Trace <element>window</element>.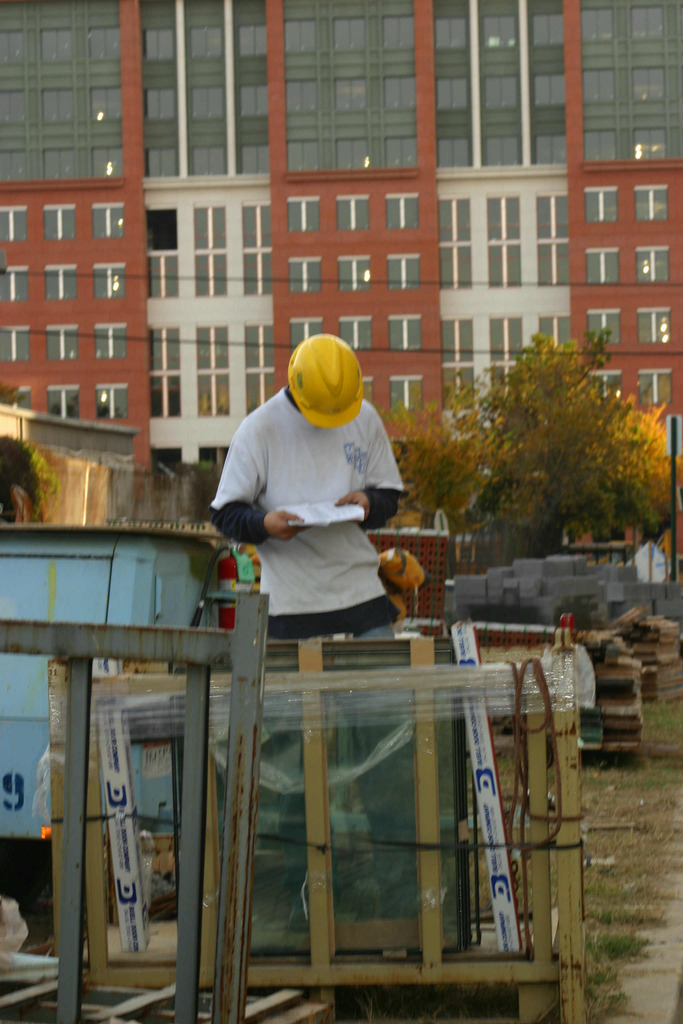
Traced to <box>636,309,669,344</box>.
